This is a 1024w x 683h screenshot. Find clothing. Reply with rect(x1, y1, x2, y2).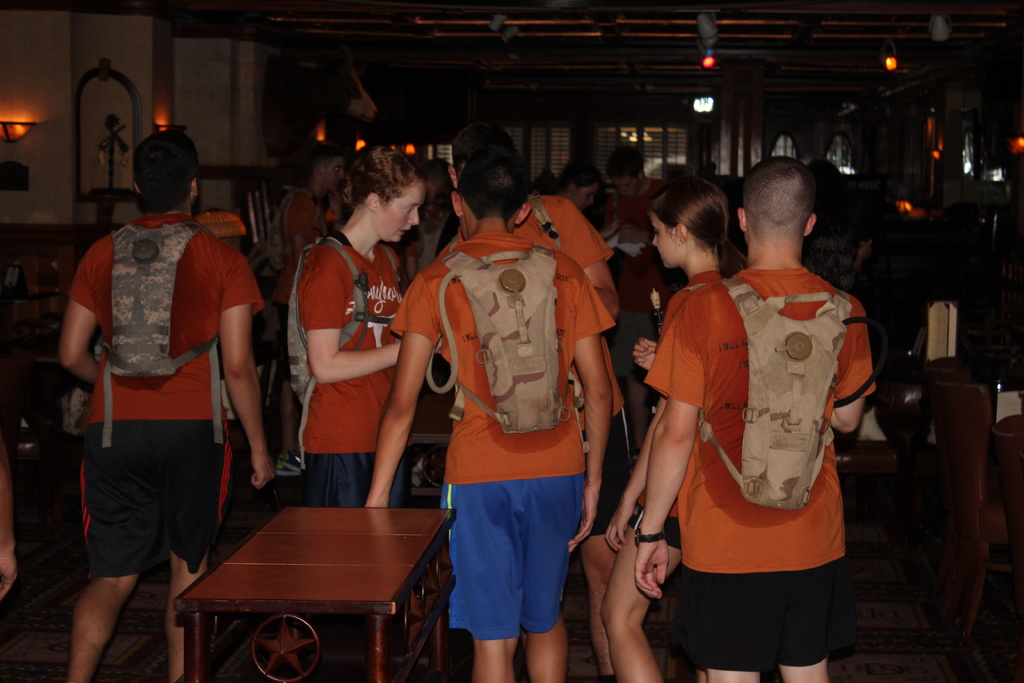
rect(671, 247, 857, 657).
